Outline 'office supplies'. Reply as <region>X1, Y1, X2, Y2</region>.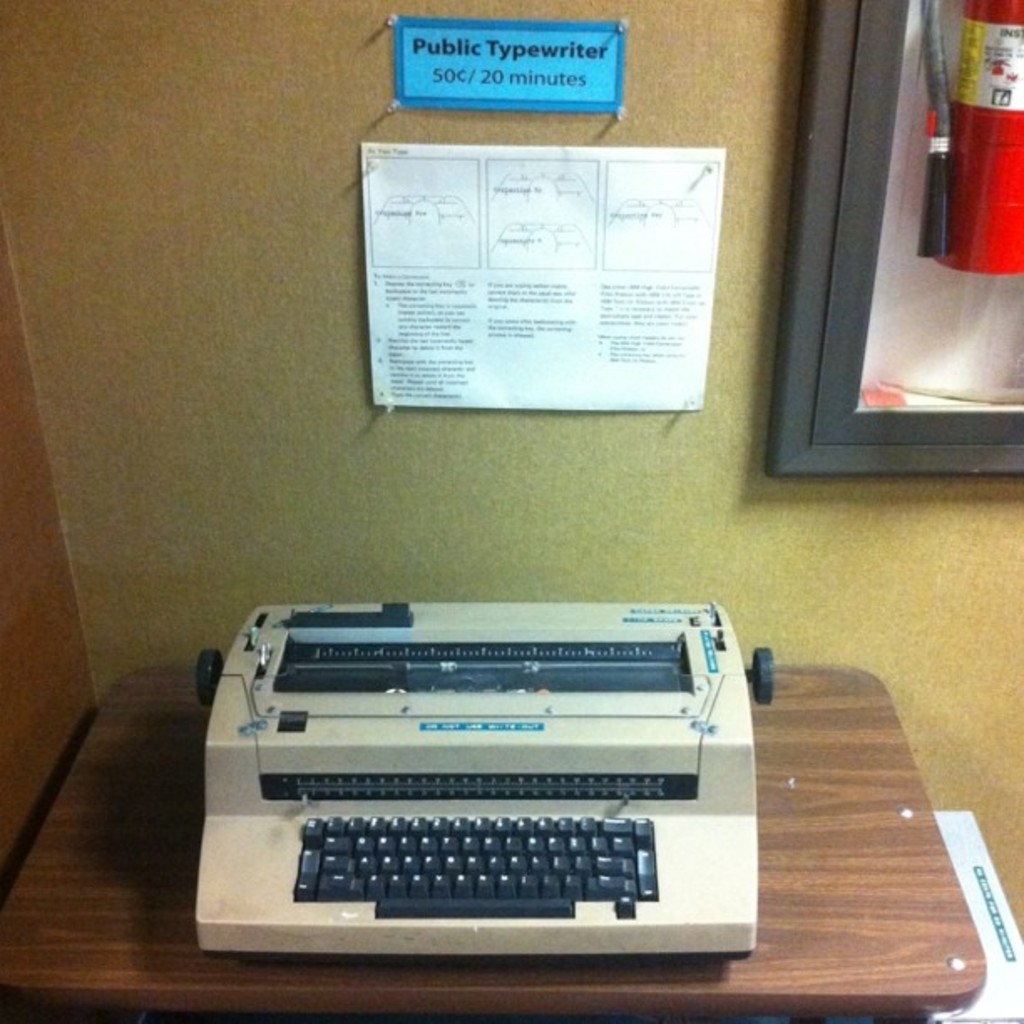
<region>385, 7, 624, 112</region>.
